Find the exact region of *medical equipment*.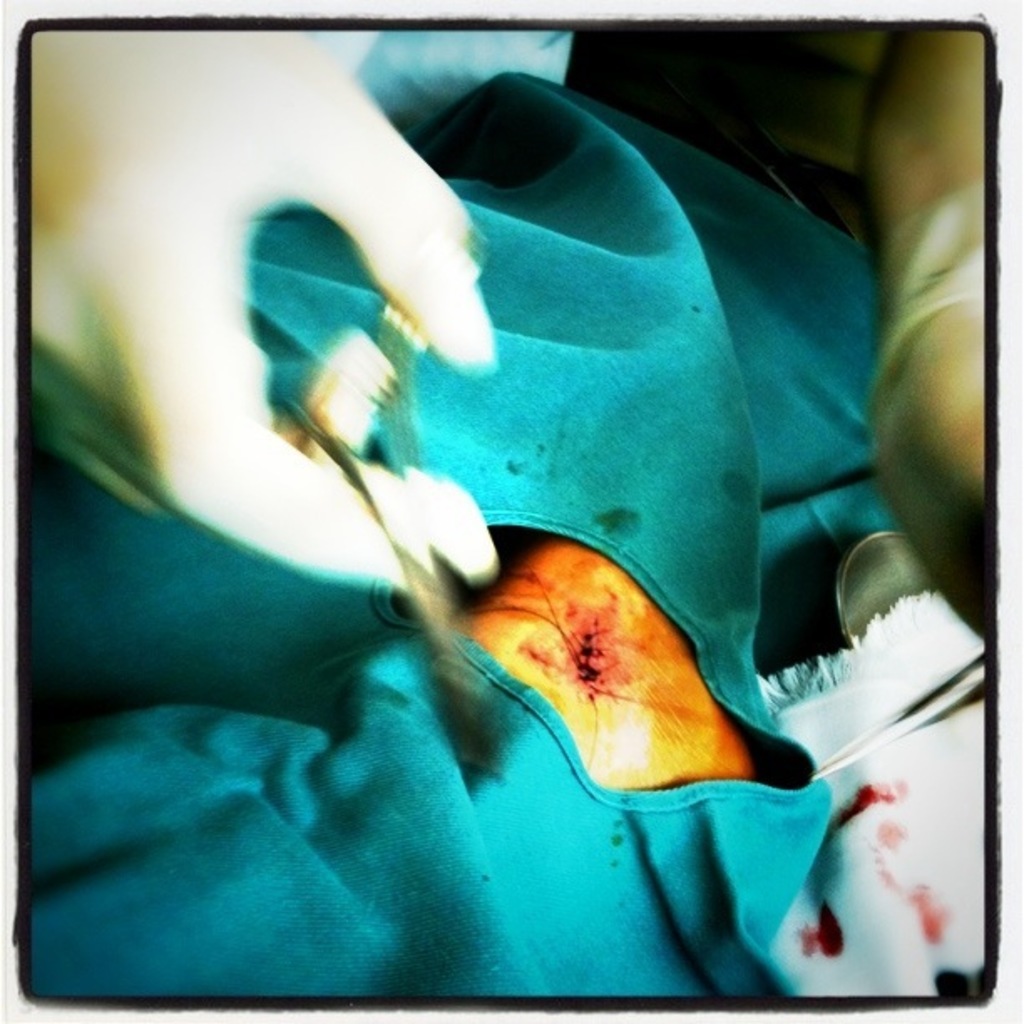
Exact region: [left=264, top=204, right=509, bottom=793].
